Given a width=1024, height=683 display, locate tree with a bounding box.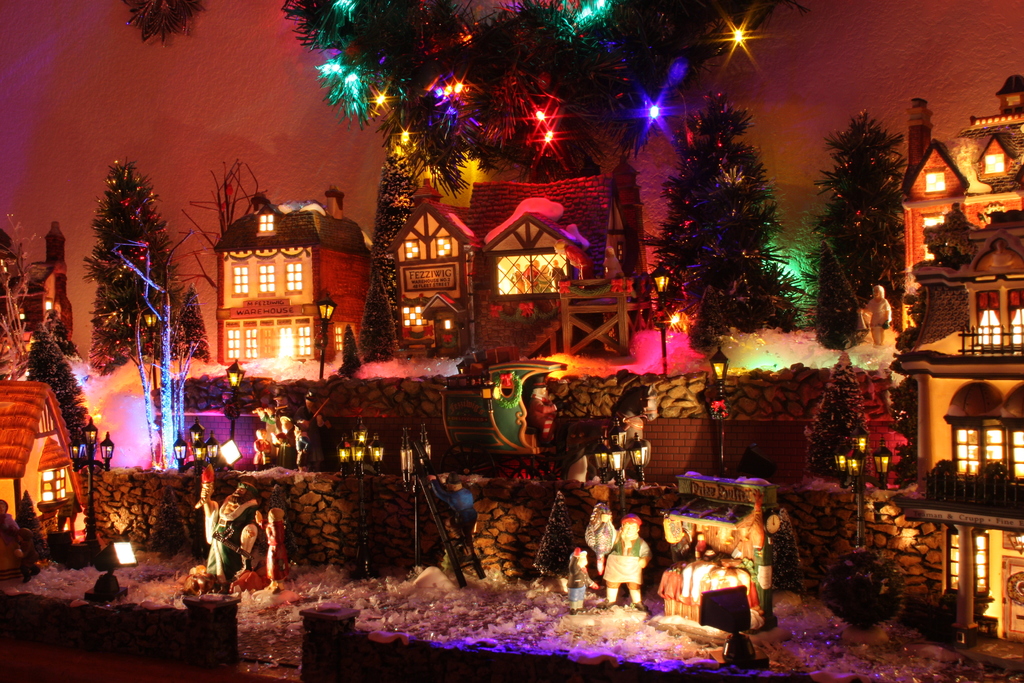
Located: box=[186, 152, 273, 320].
